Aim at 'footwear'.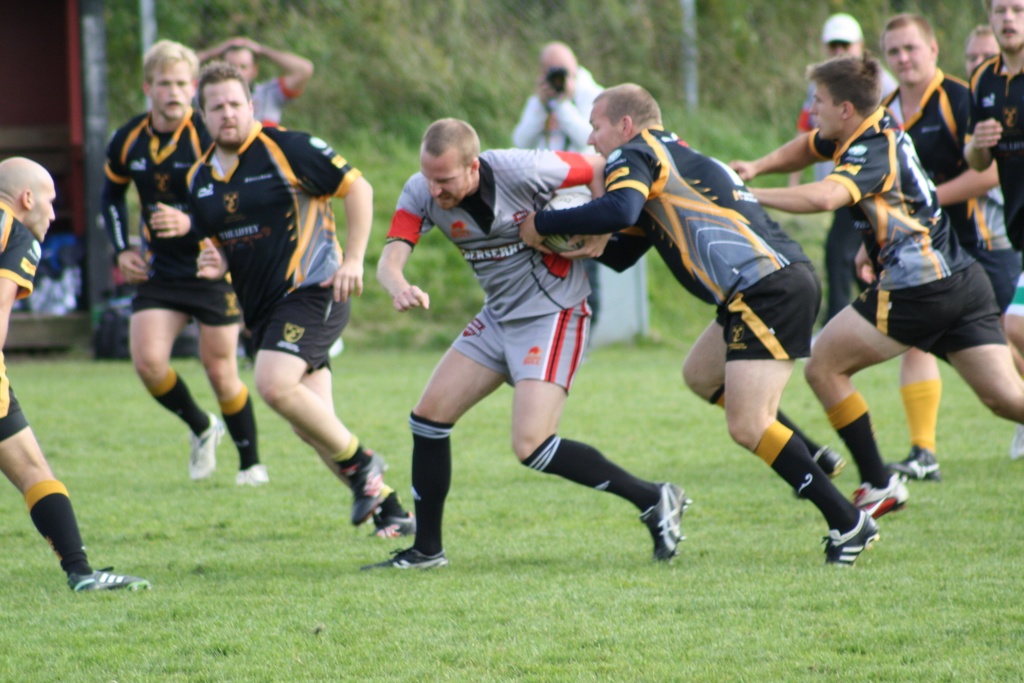
Aimed at box(785, 445, 848, 502).
